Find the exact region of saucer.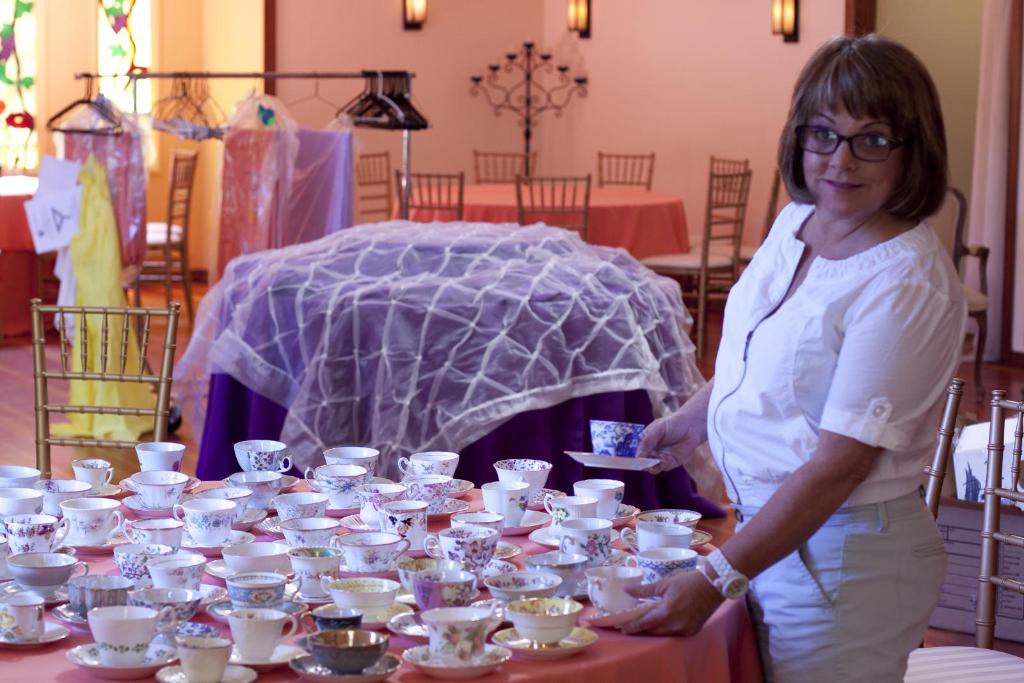
Exact region: select_region(501, 510, 551, 539).
